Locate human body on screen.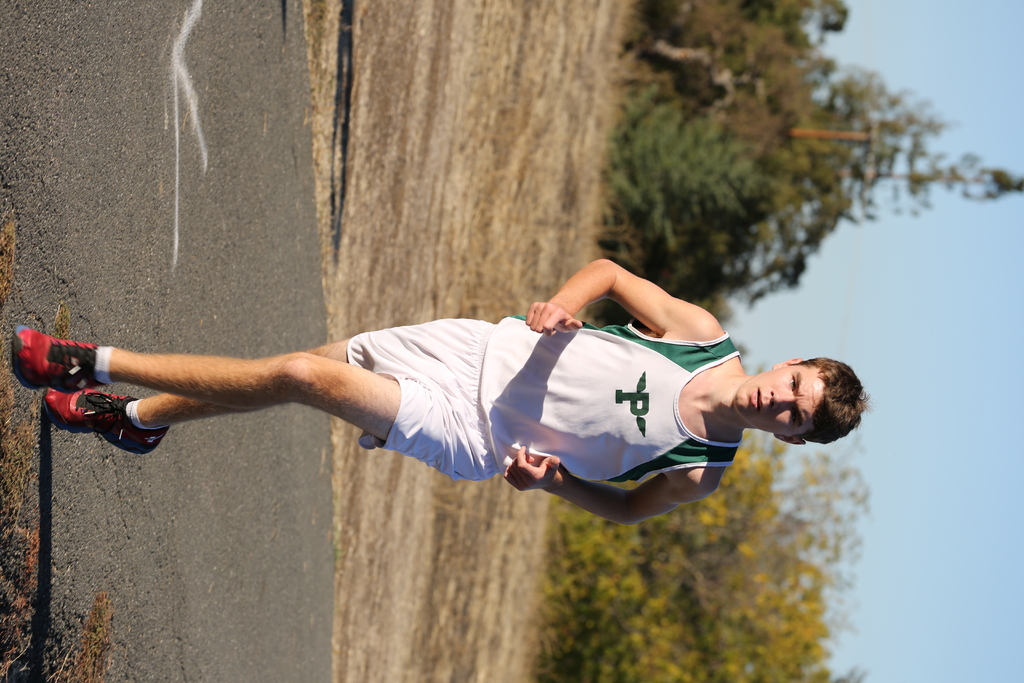
On screen at 41/236/894/539.
